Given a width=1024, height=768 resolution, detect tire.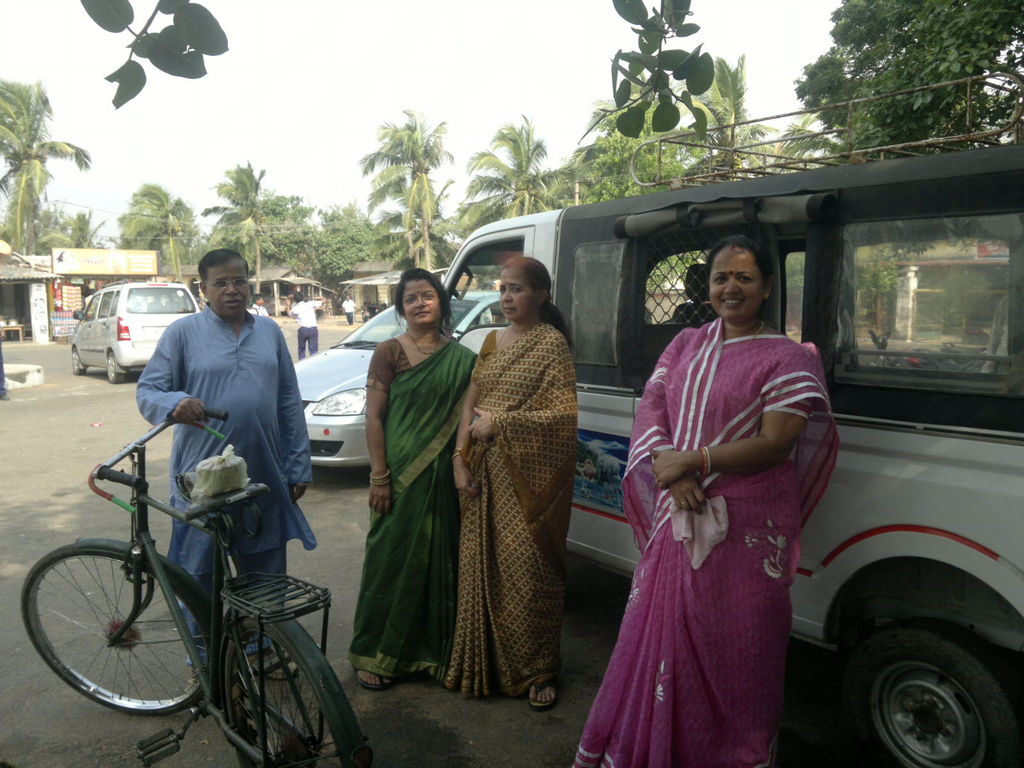
<box>102,347,124,381</box>.
